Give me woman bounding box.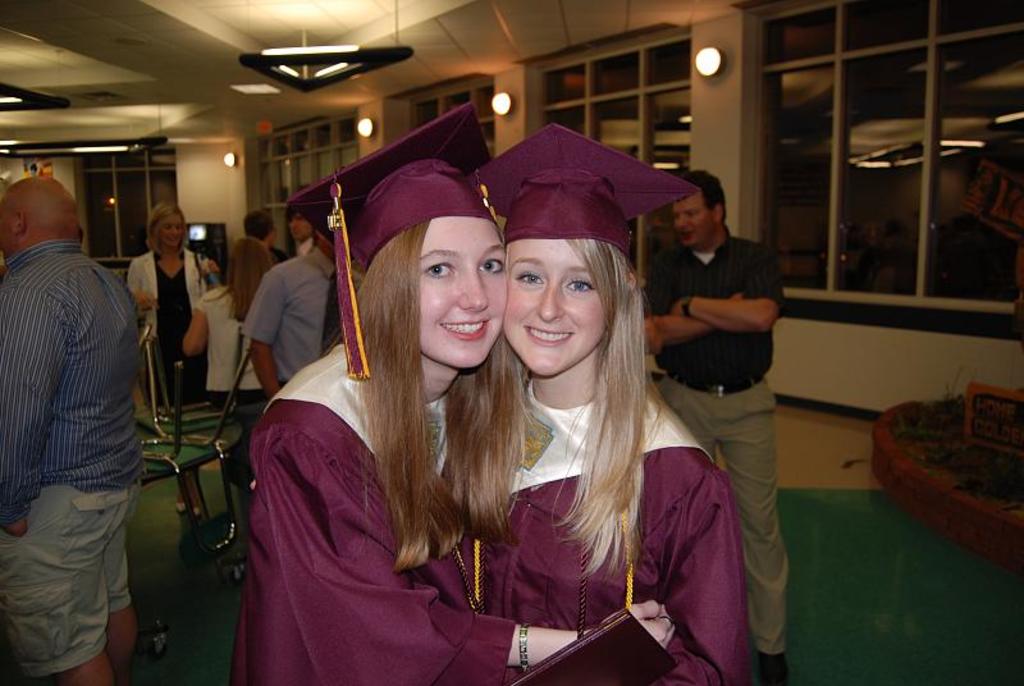
detection(128, 202, 207, 518).
